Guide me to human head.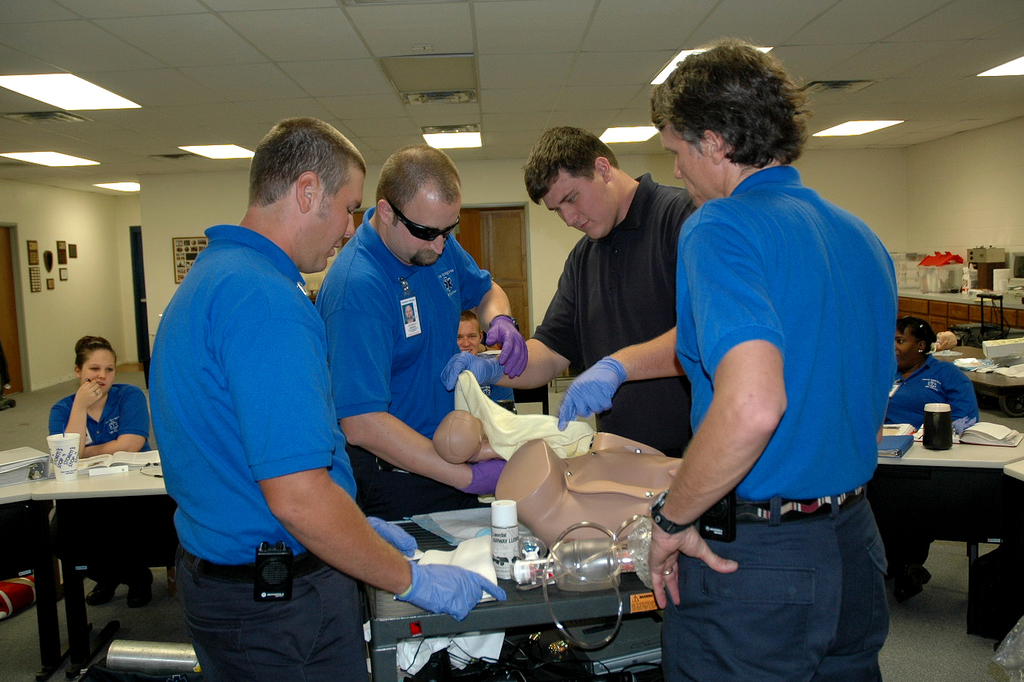
Guidance: region(369, 145, 472, 266).
